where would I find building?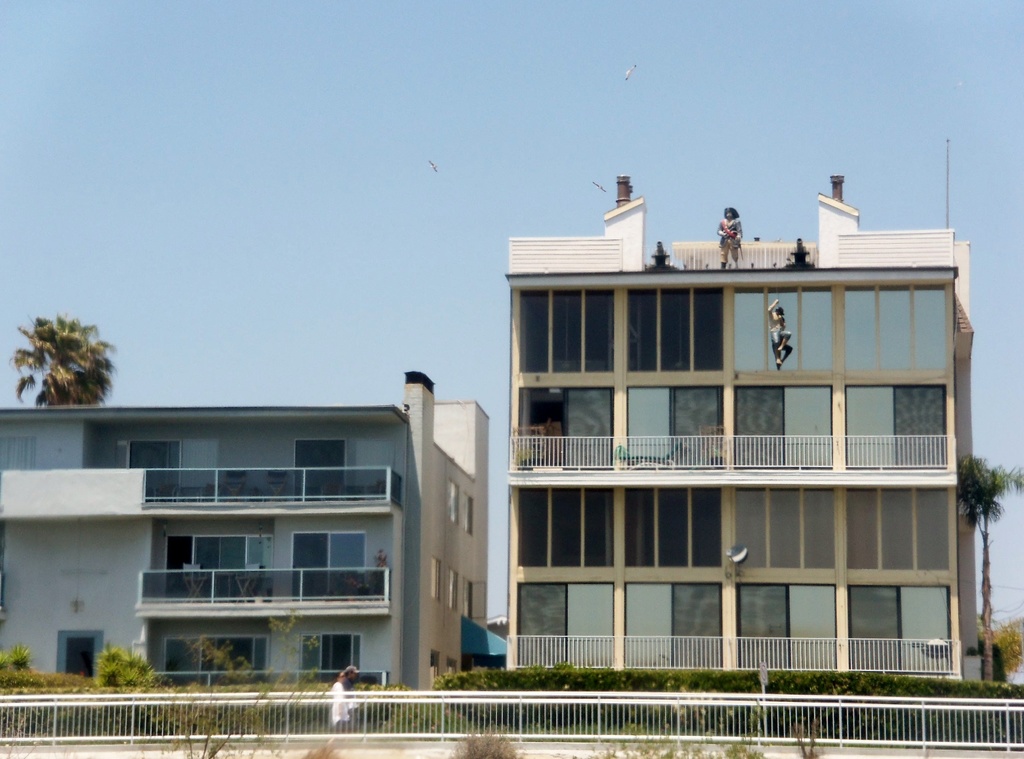
At [x1=502, y1=168, x2=976, y2=669].
